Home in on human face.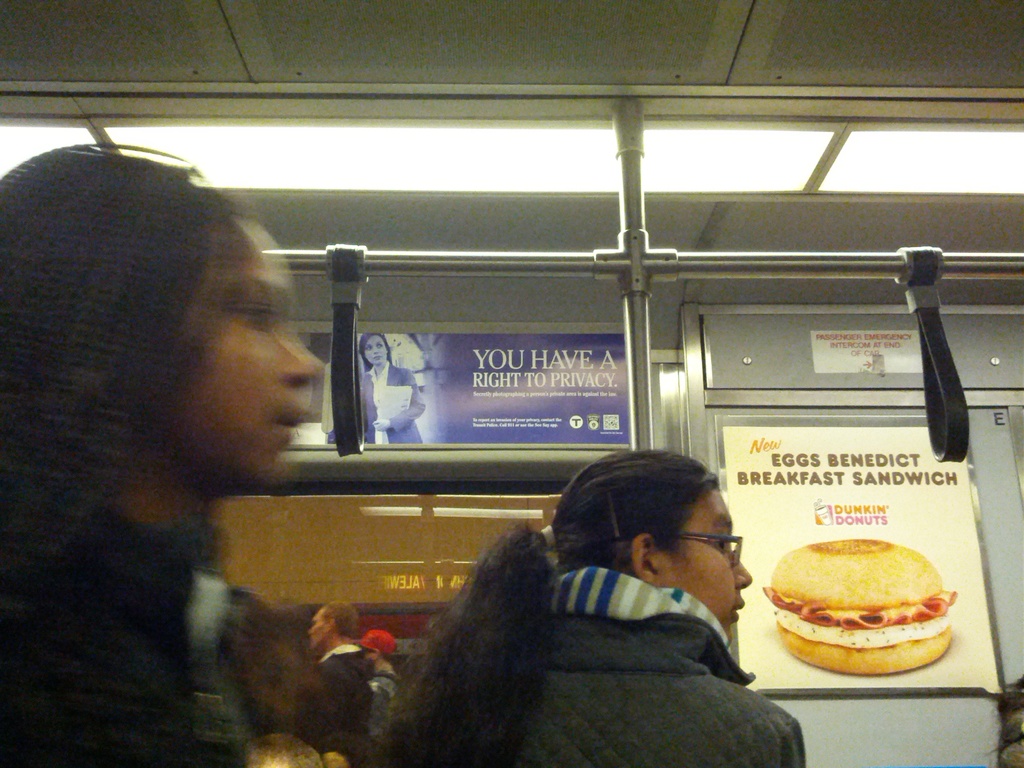
Homed in at (156, 232, 329, 516).
